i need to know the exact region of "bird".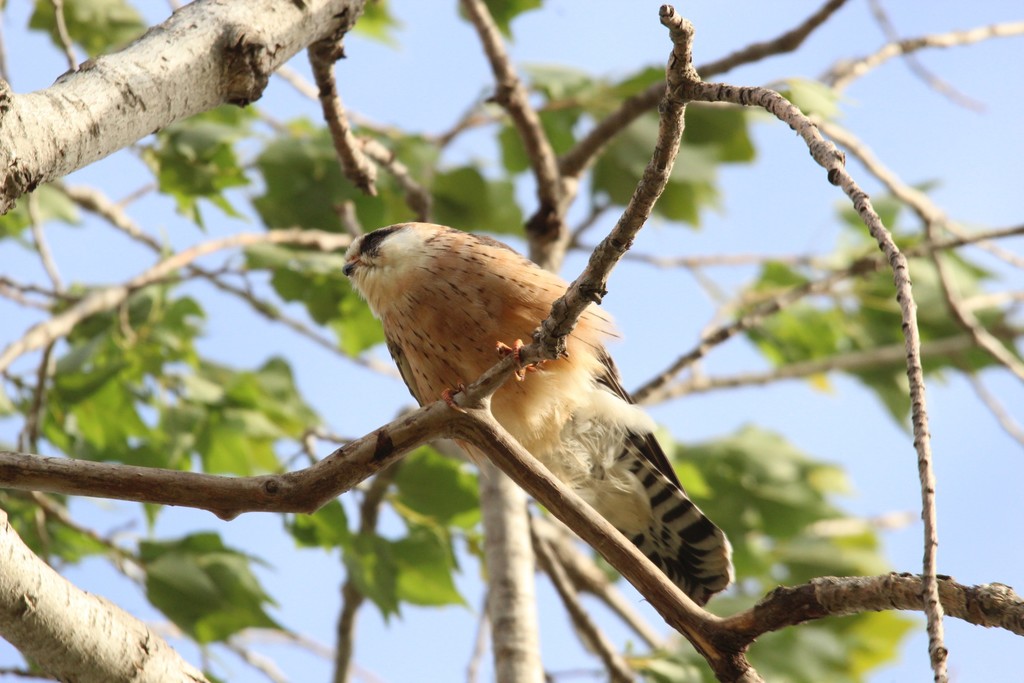
Region: bbox=(319, 224, 723, 609).
